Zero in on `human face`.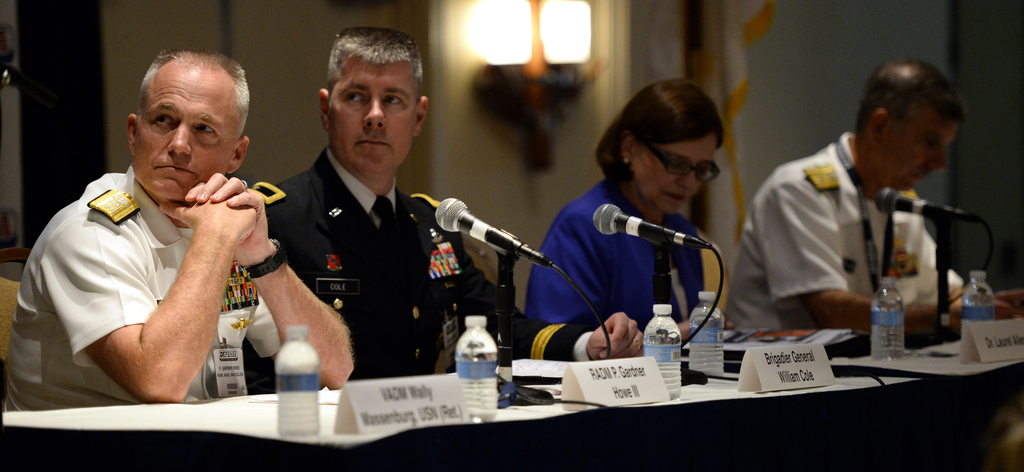
Zeroed in: x1=331, y1=52, x2=420, y2=180.
